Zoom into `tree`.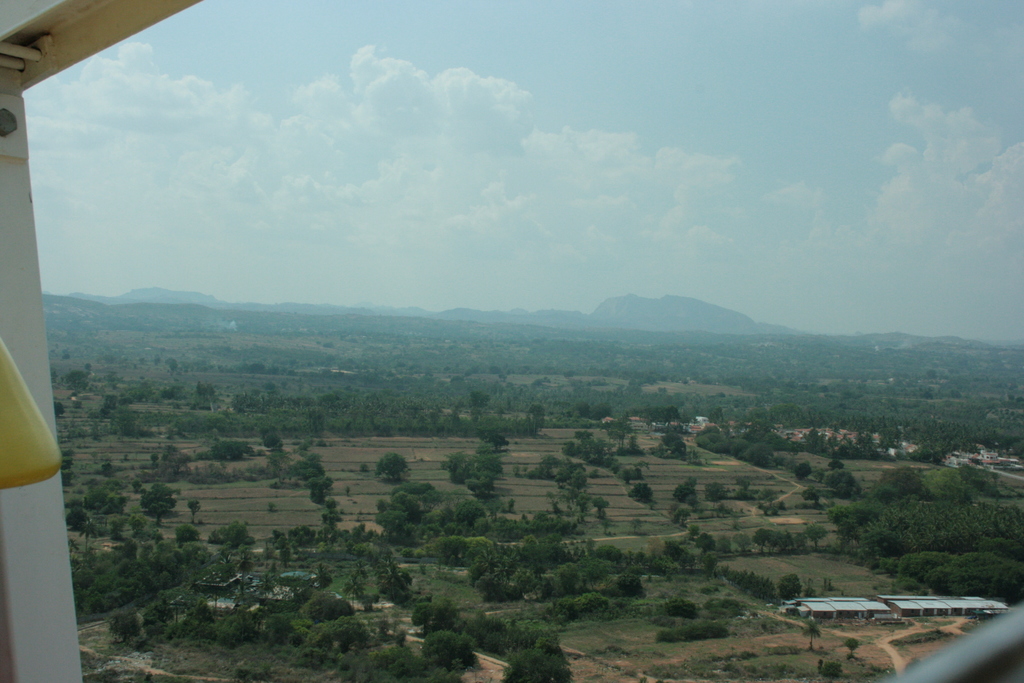
Zoom target: bbox=[563, 540, 617, 579].
